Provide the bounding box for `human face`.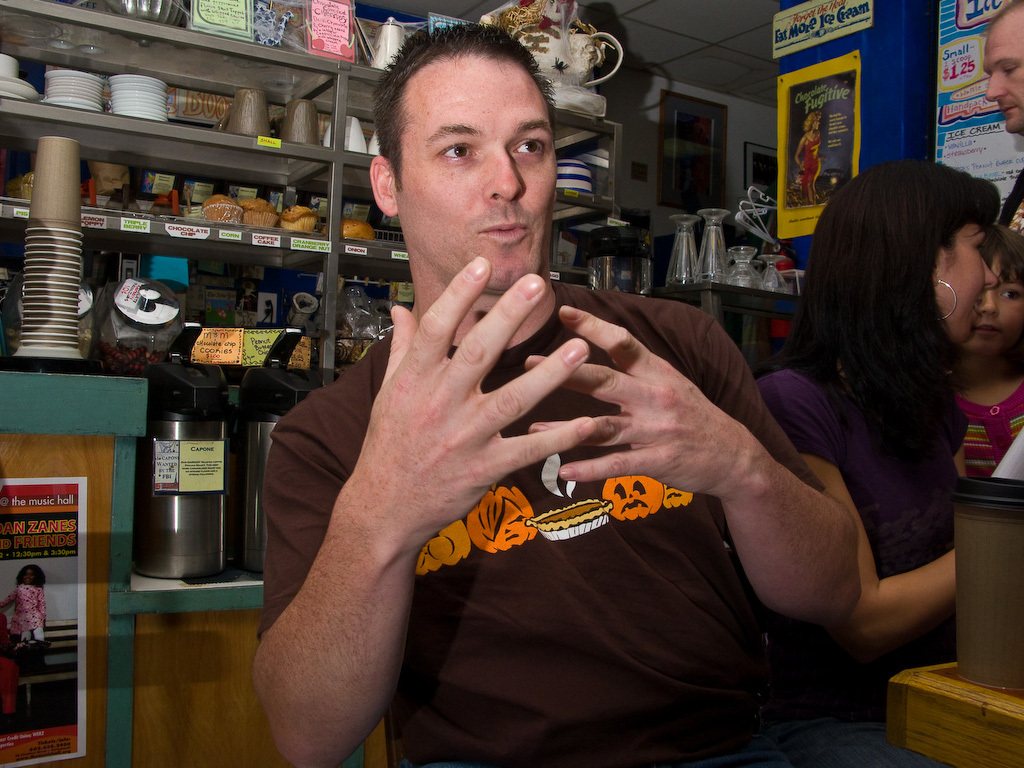
(936, 227, 1002, 346).
